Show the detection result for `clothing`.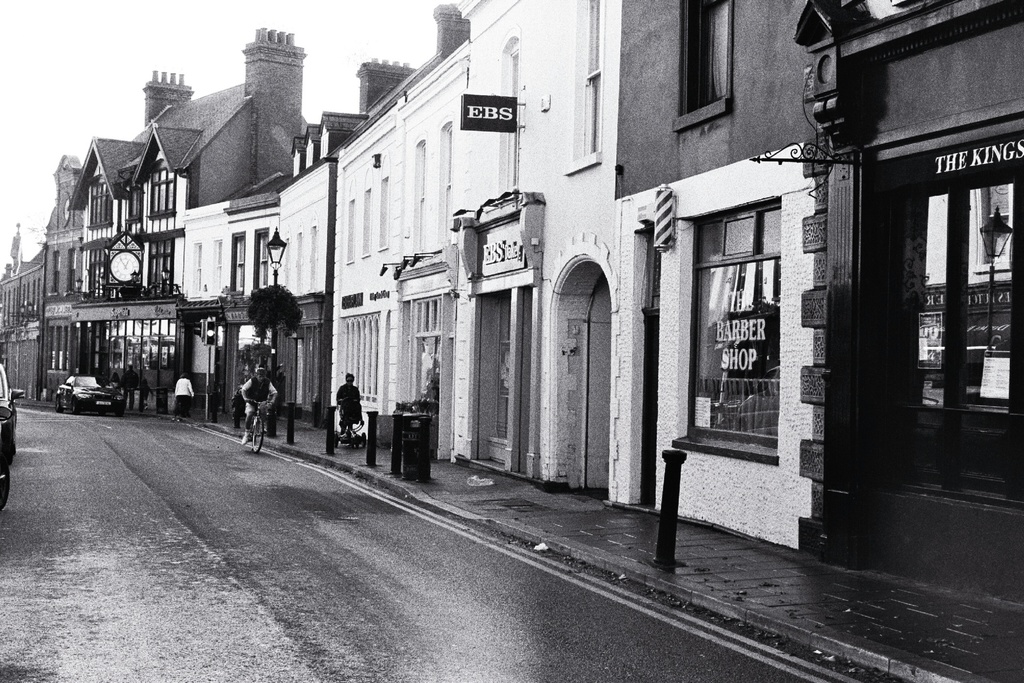
select_region(337, 377, 364, 431).
